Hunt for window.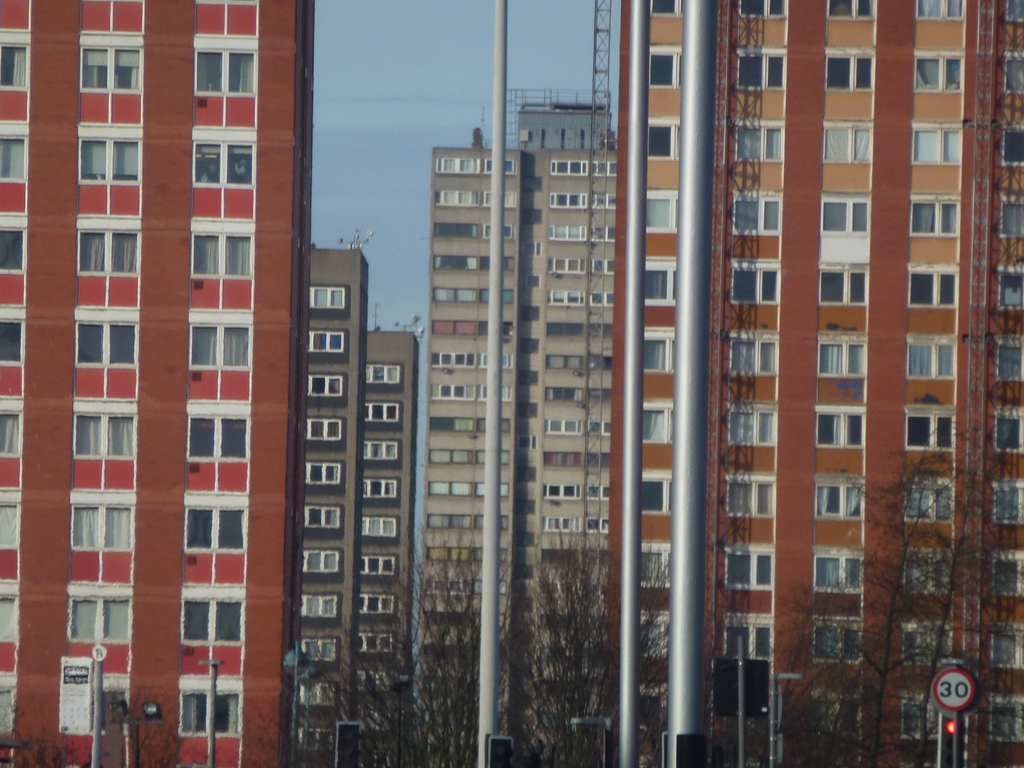
Hunted down at (left=990, top=698, right=1022, bottom=743).
